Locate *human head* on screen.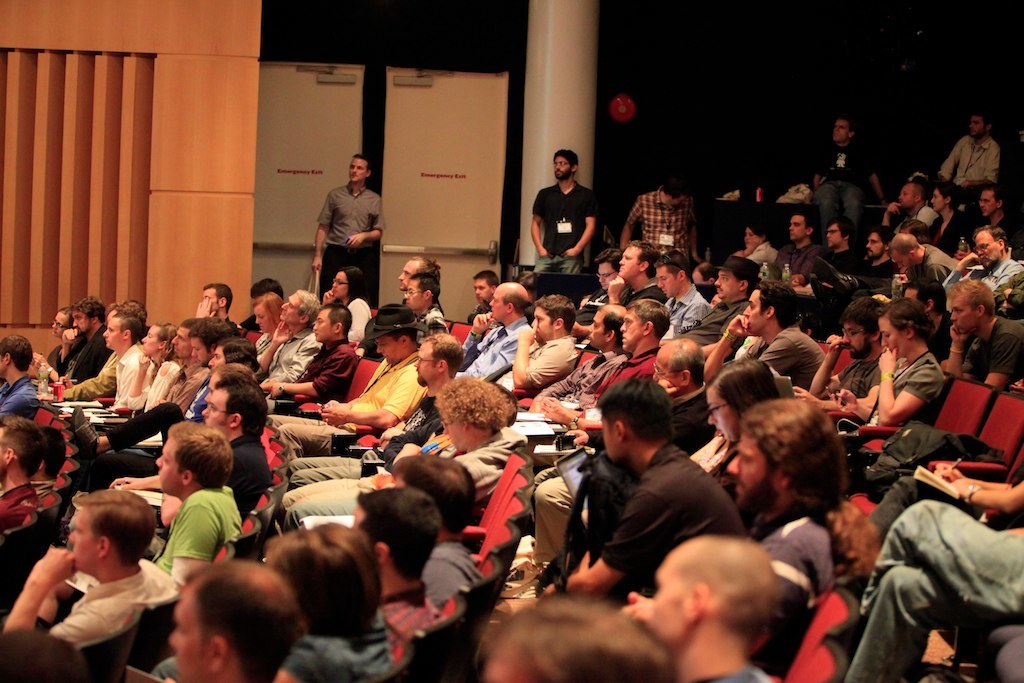
On screen at [661, 179, 692, 208].
